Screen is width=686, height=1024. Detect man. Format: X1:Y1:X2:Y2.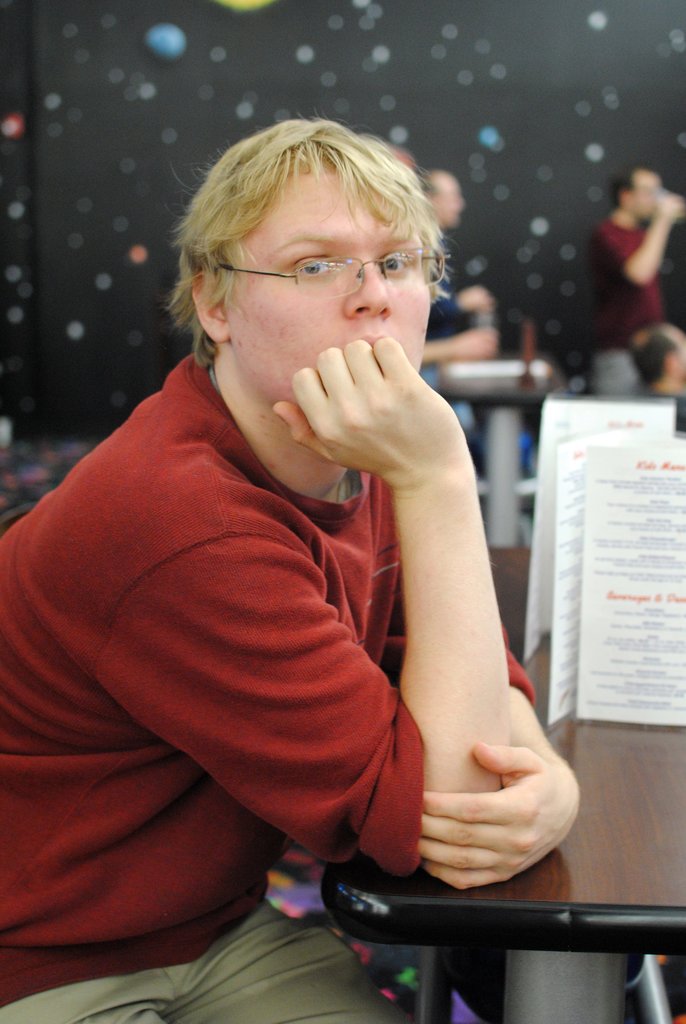
570:161:680:399.
